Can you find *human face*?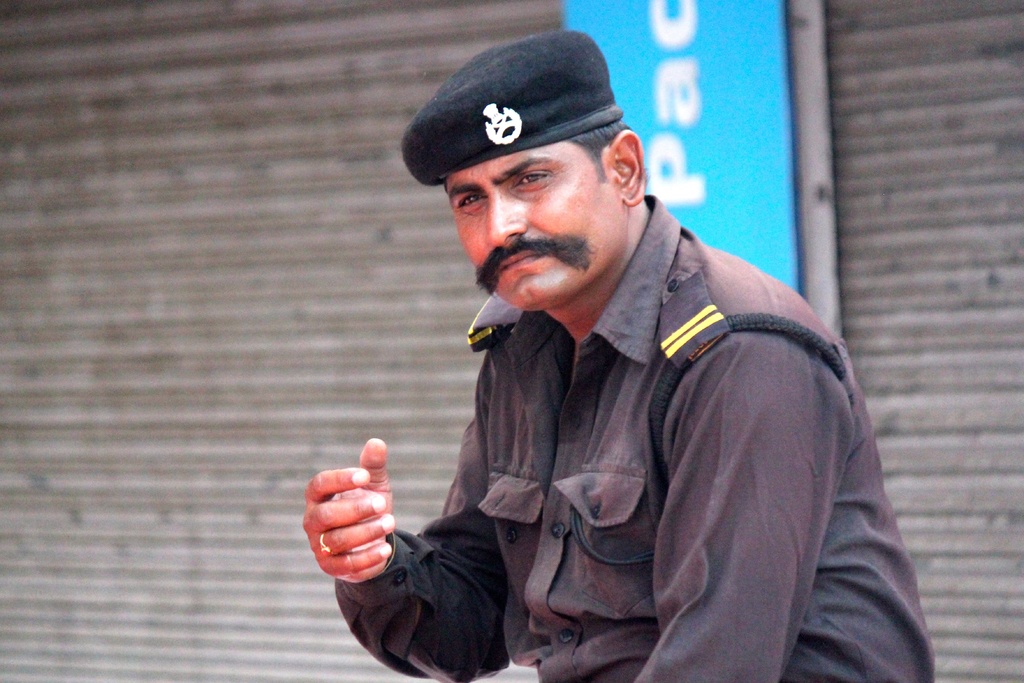
Yes, bounding box: 440, 142, 624, 313.
